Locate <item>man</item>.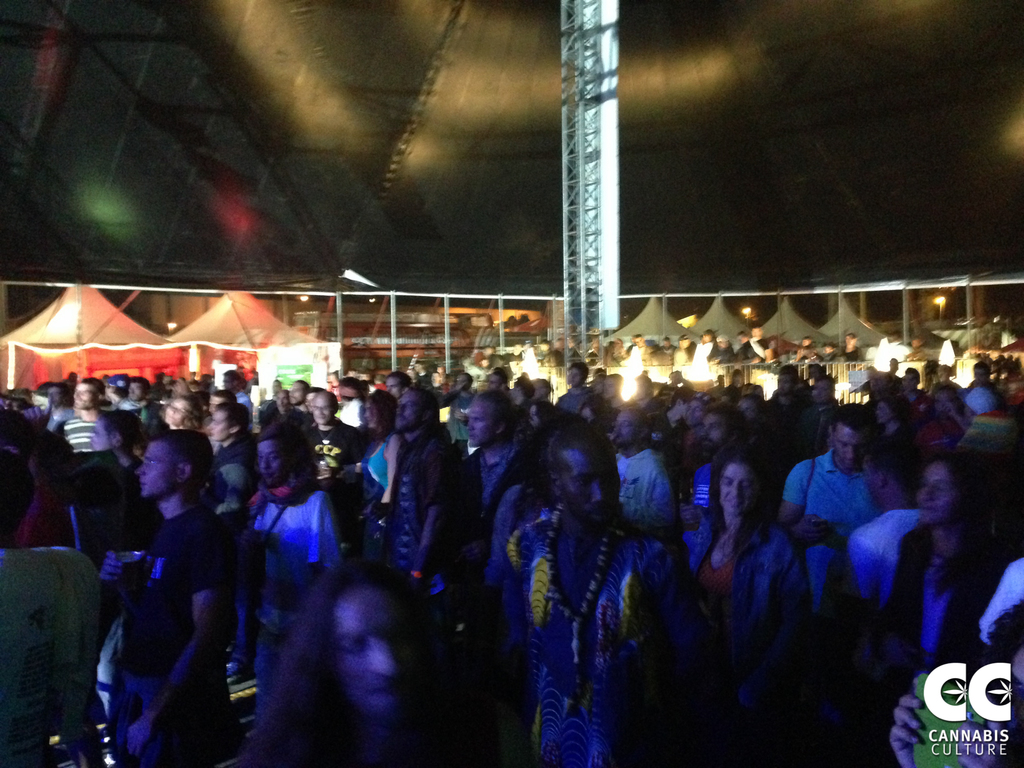
Bounding box: 257:388:296:433.
